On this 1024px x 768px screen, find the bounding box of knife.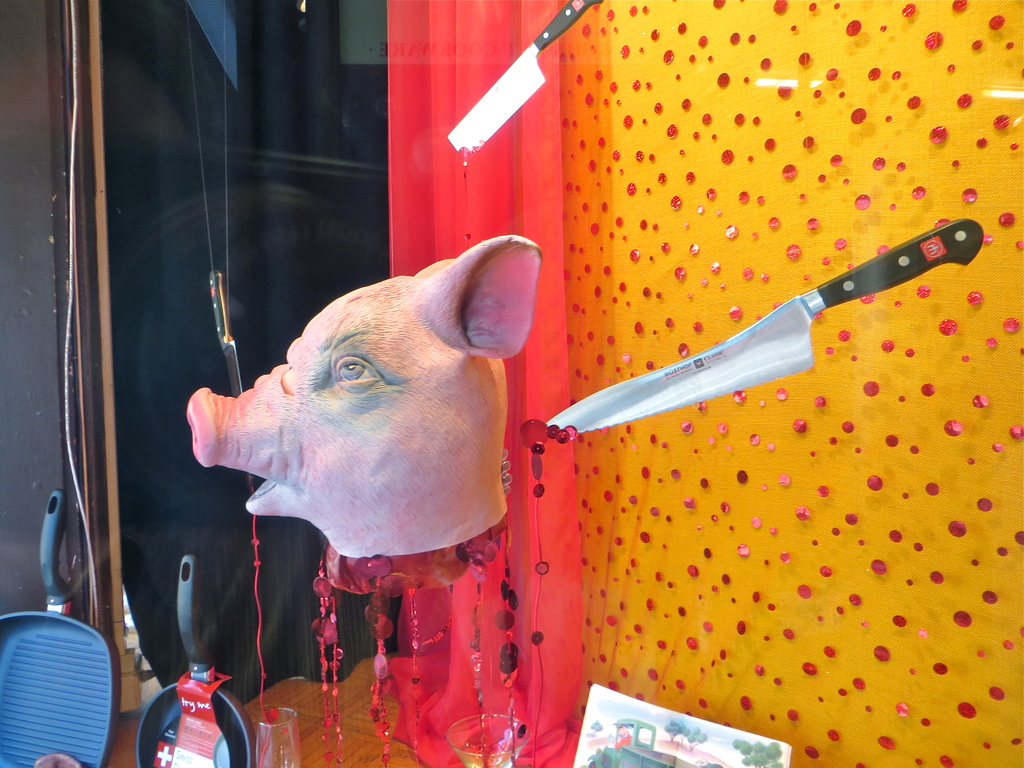
Bounding box: bbox(545, 216, 986, 440).
